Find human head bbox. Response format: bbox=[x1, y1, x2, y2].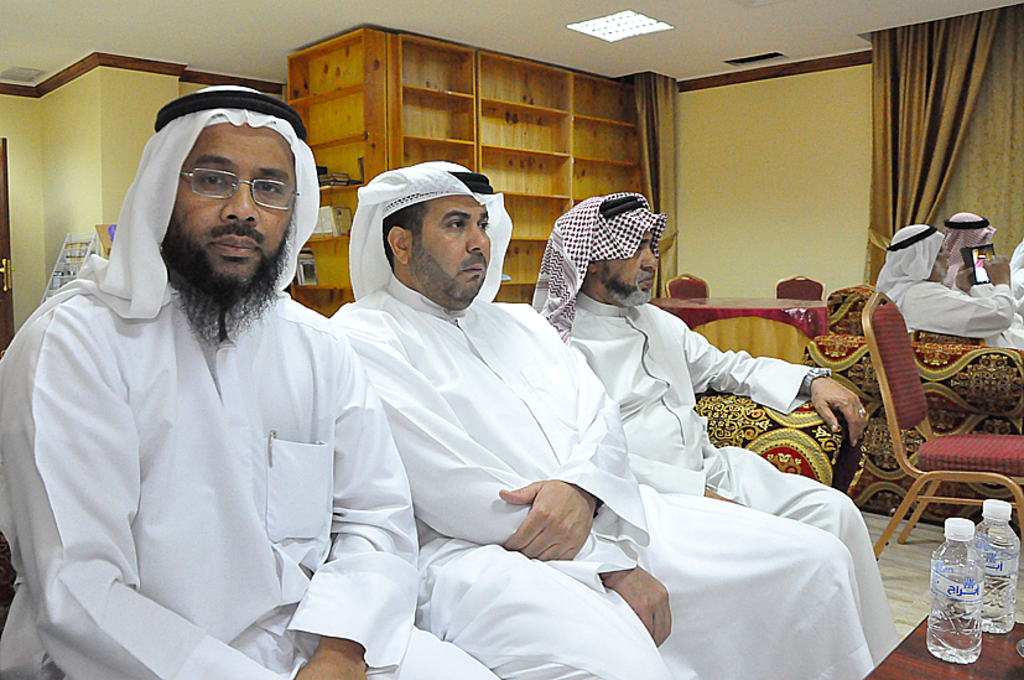
bbox=[944, 208, 996, 251].
